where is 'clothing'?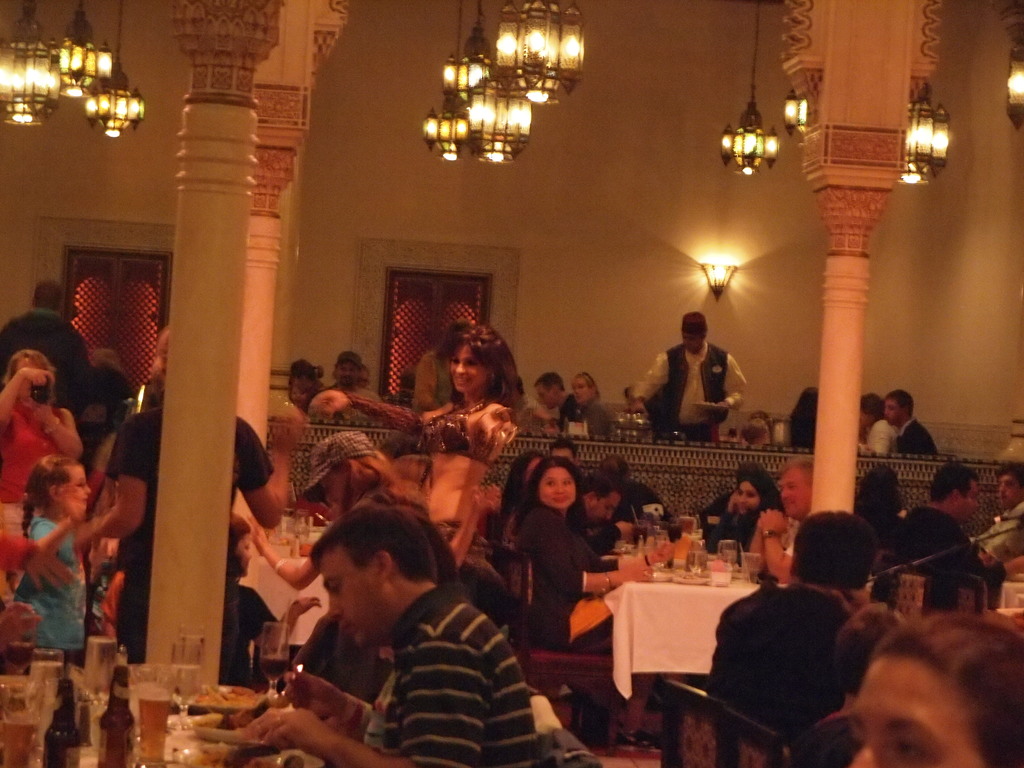
(1,319,94,406).
